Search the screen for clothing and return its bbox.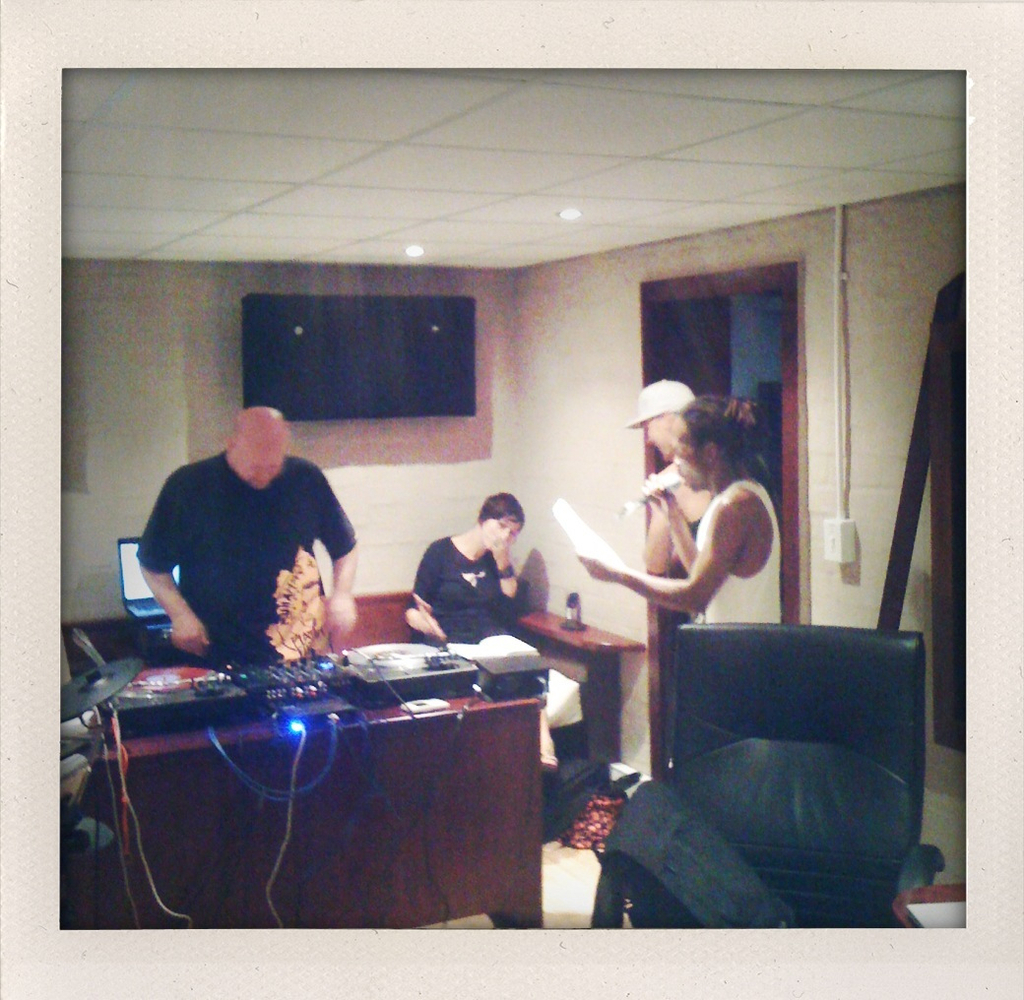
Found: box=[416, 541, 525, 651].
